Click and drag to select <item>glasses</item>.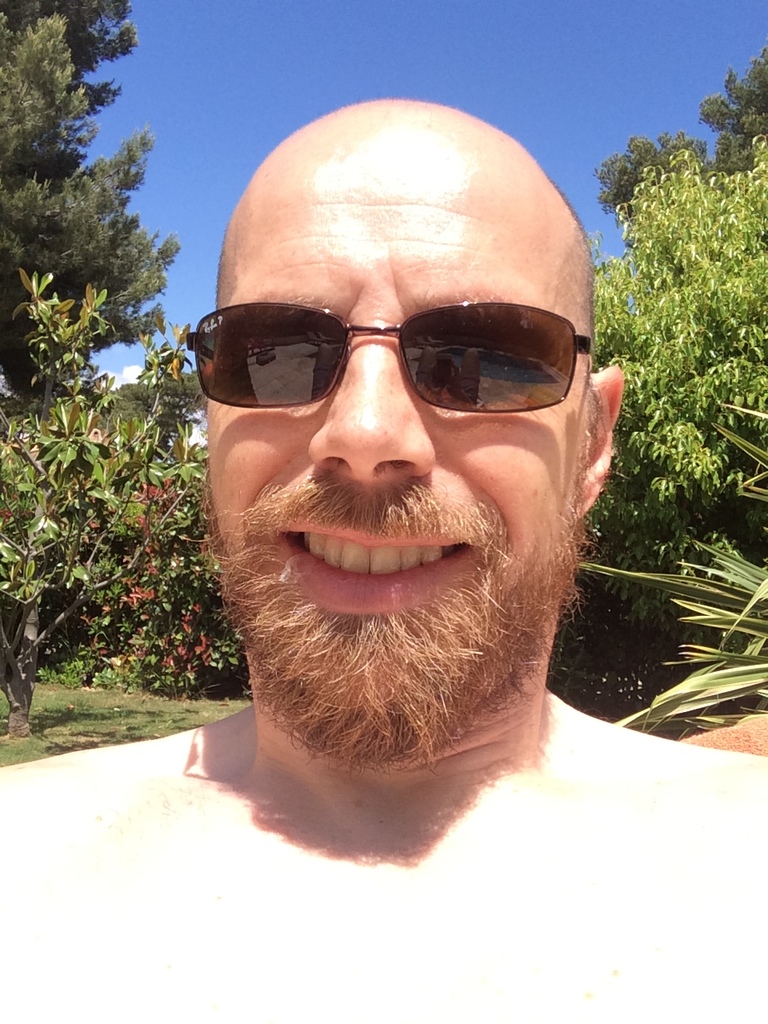
Selection: 178 288 619 463.
